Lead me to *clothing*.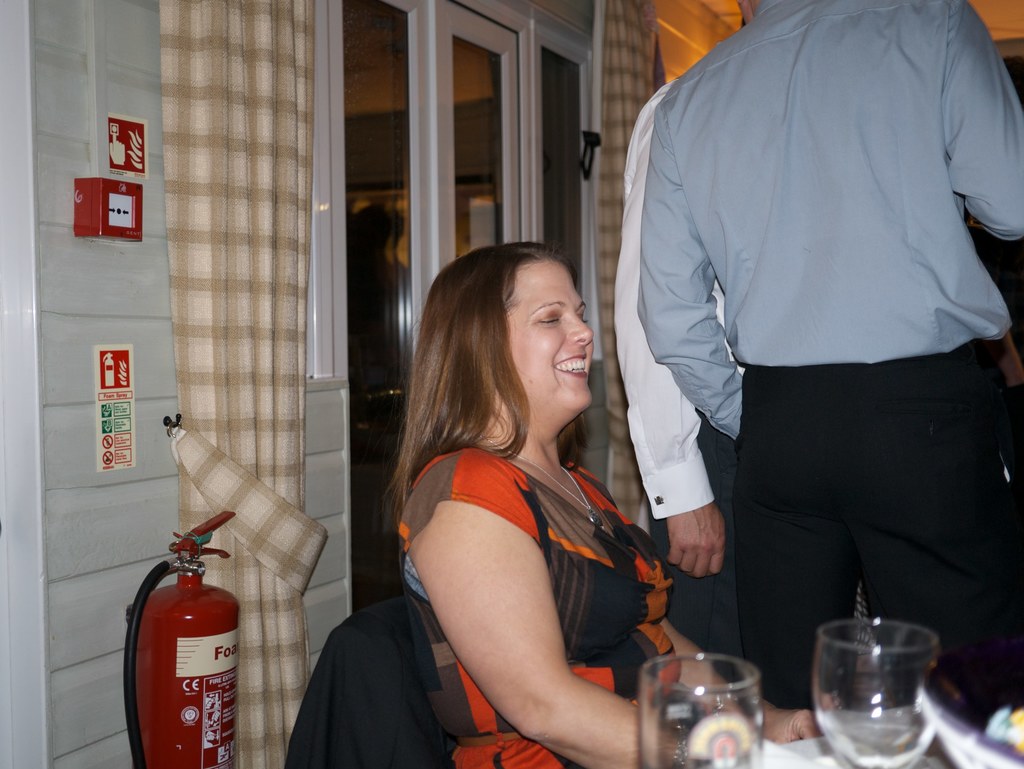
Lead to <box>396,444,669,768</box>.
